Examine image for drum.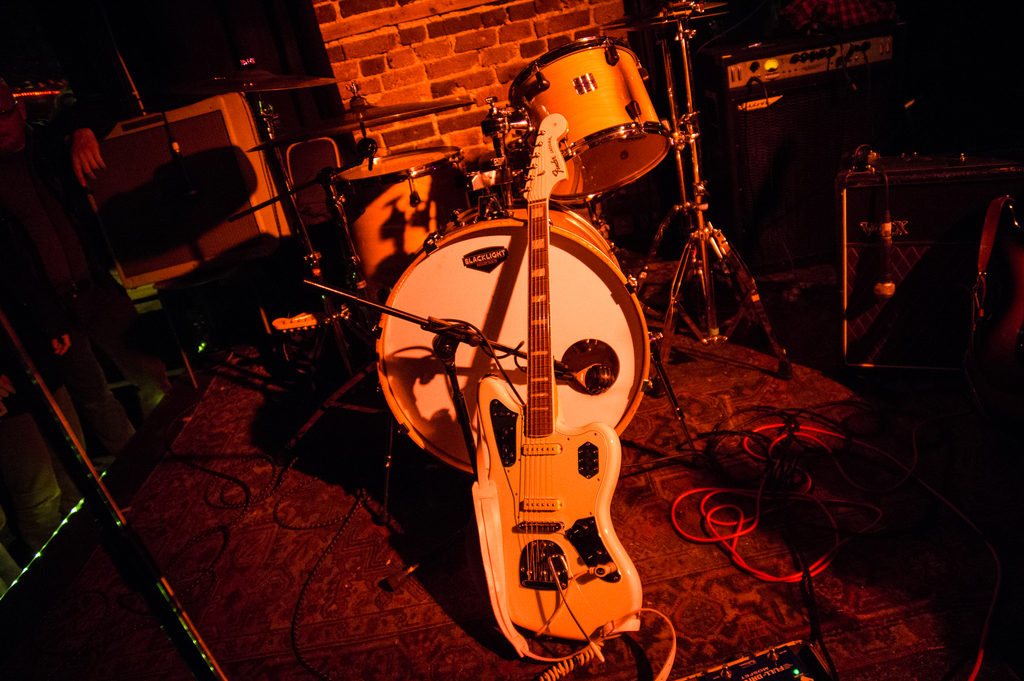
Examination result: 365,190,668,477.
